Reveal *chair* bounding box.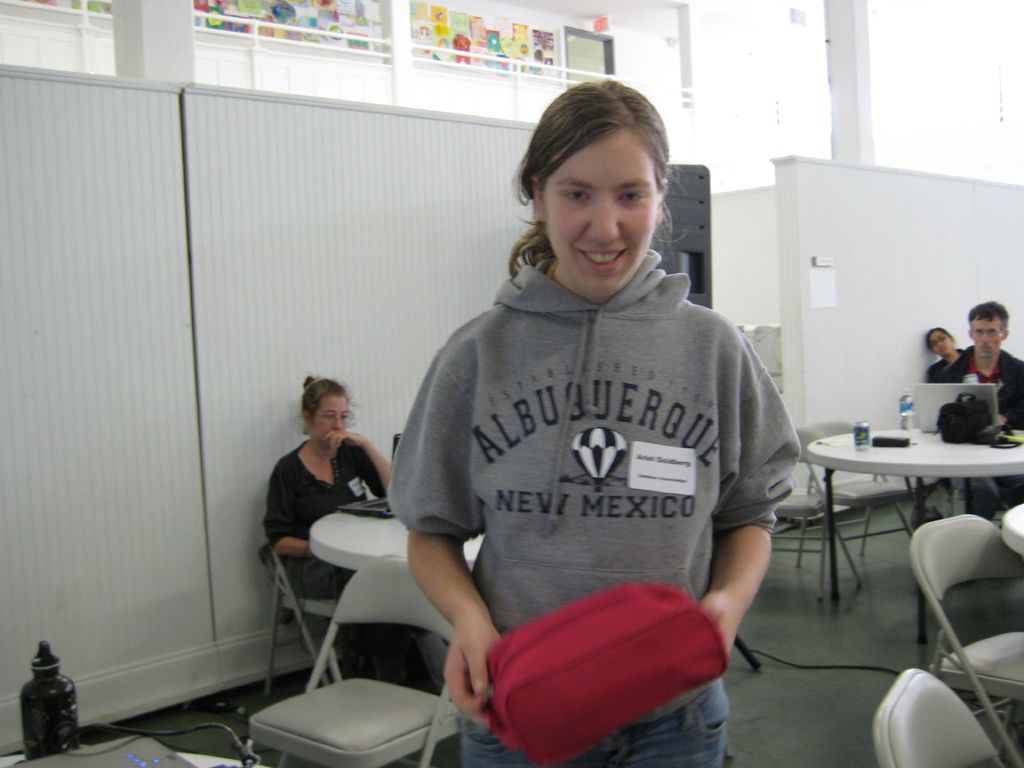
Revealed: (245,556,462,767).
